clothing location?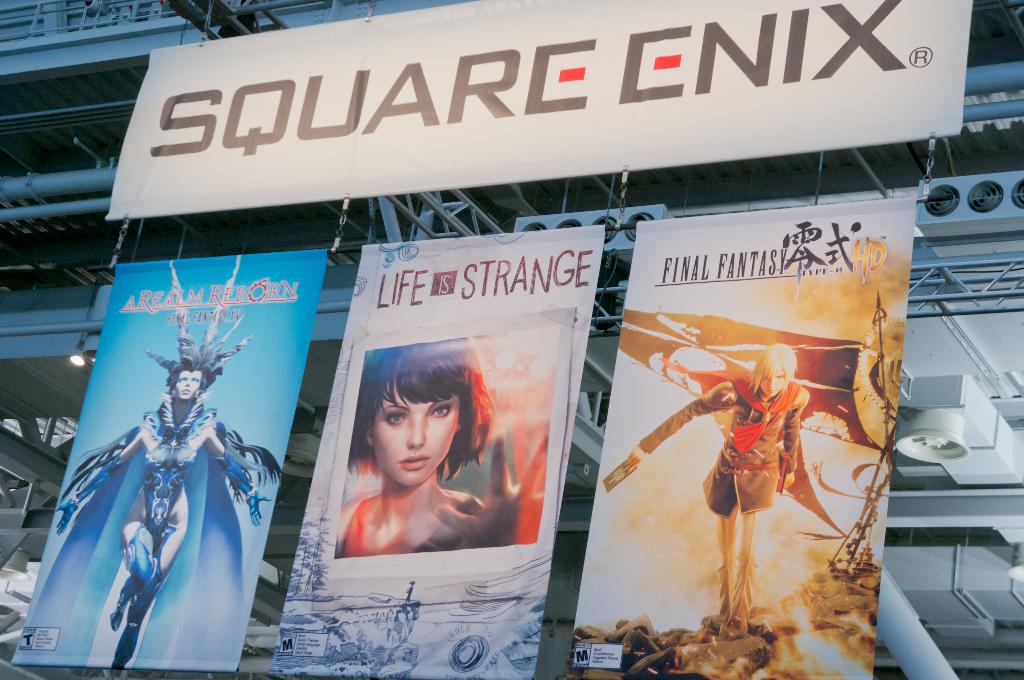
l=638, t=376, r=798, b=627
